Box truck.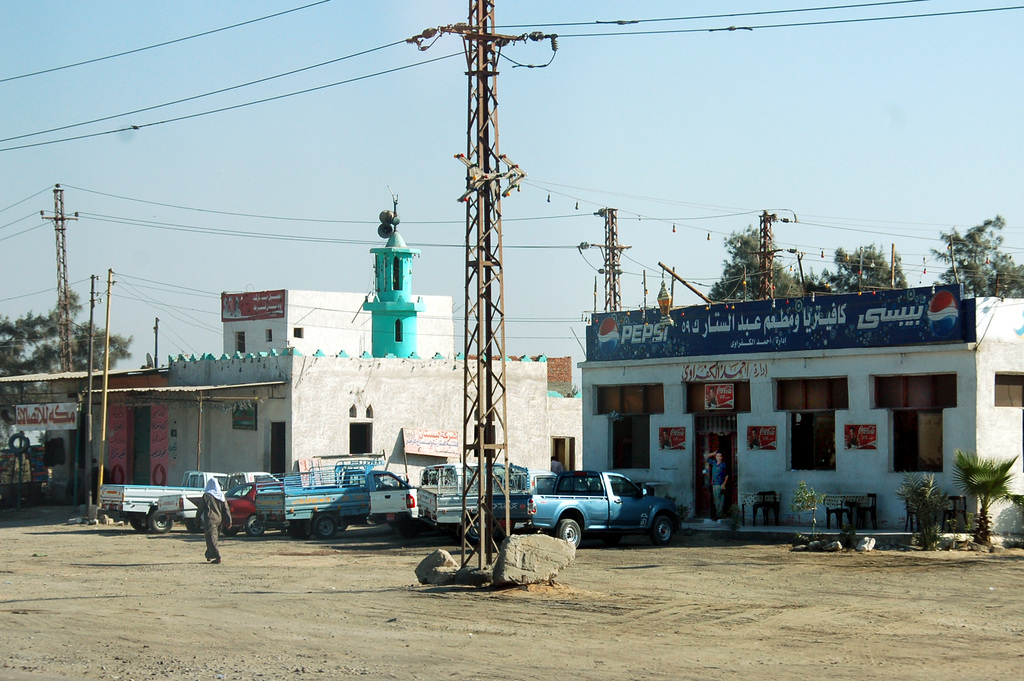
155:466:281:532.
